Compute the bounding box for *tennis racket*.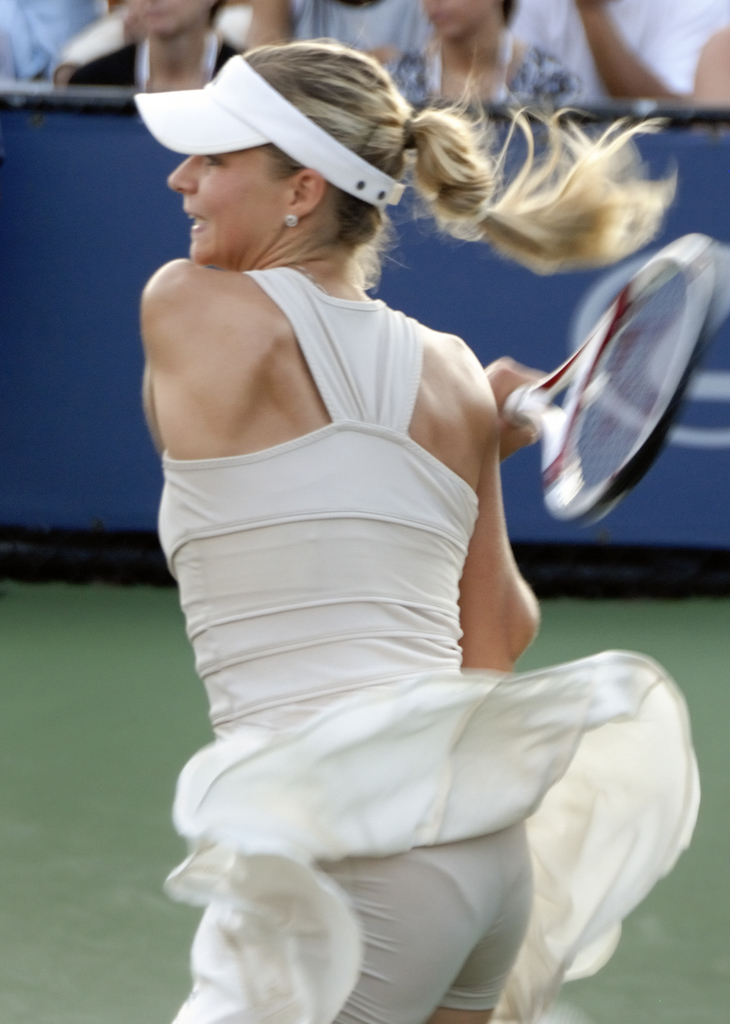
[501,225,729,533].
